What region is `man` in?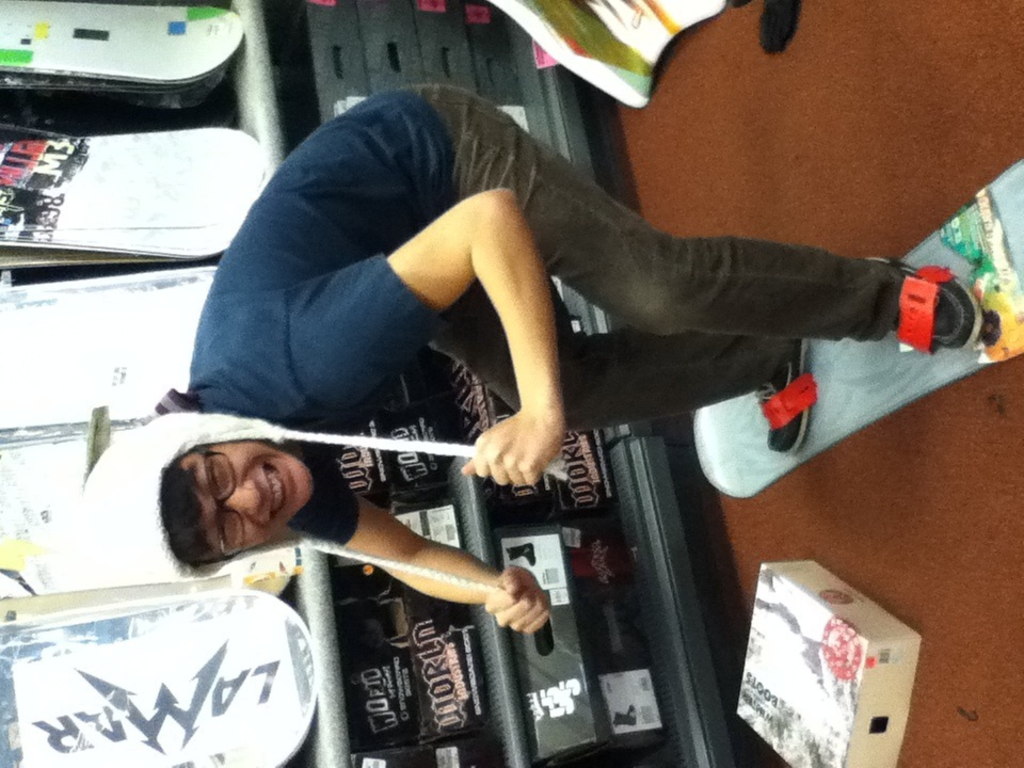
[84,81,983,633].
